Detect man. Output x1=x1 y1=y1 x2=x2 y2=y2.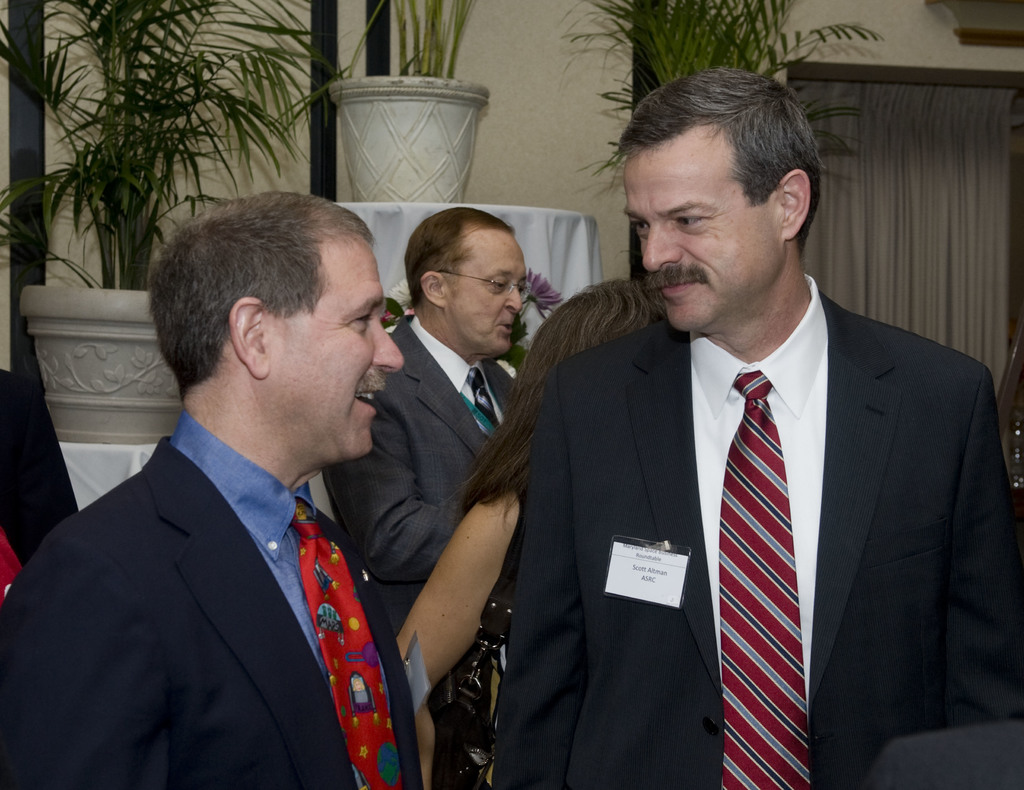
x1=323 y1=203 x2=533 y2=789.
